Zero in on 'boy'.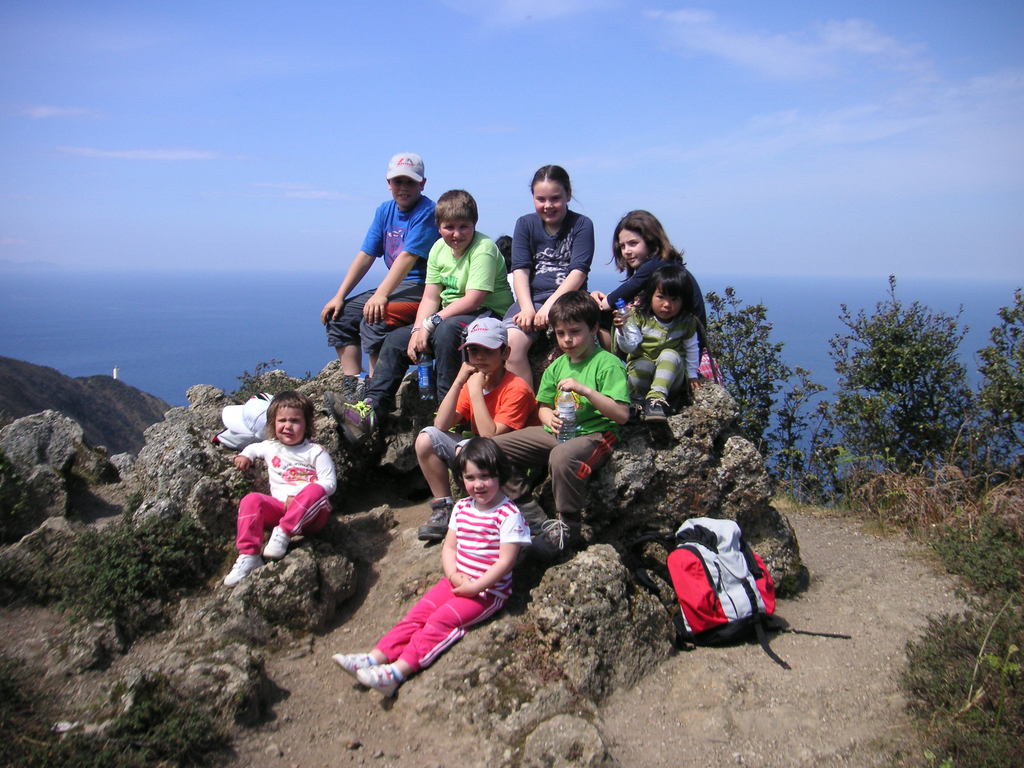
Zeroed in: rect(486, 288, 636, 564).
